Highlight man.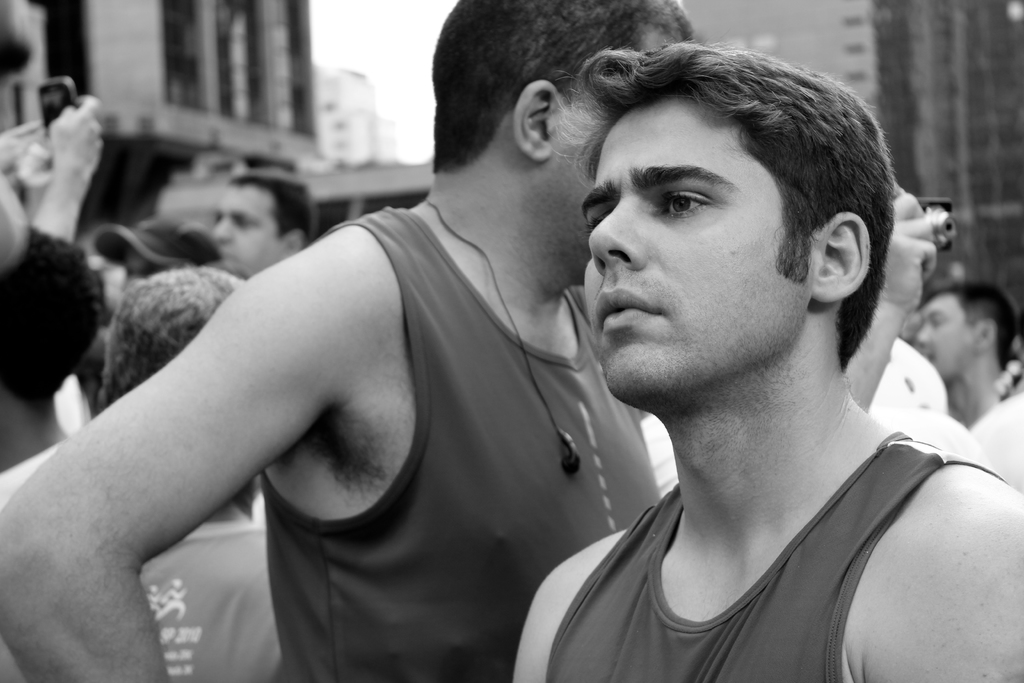
Highlighted region: region(905, 286, 1012, 427).
